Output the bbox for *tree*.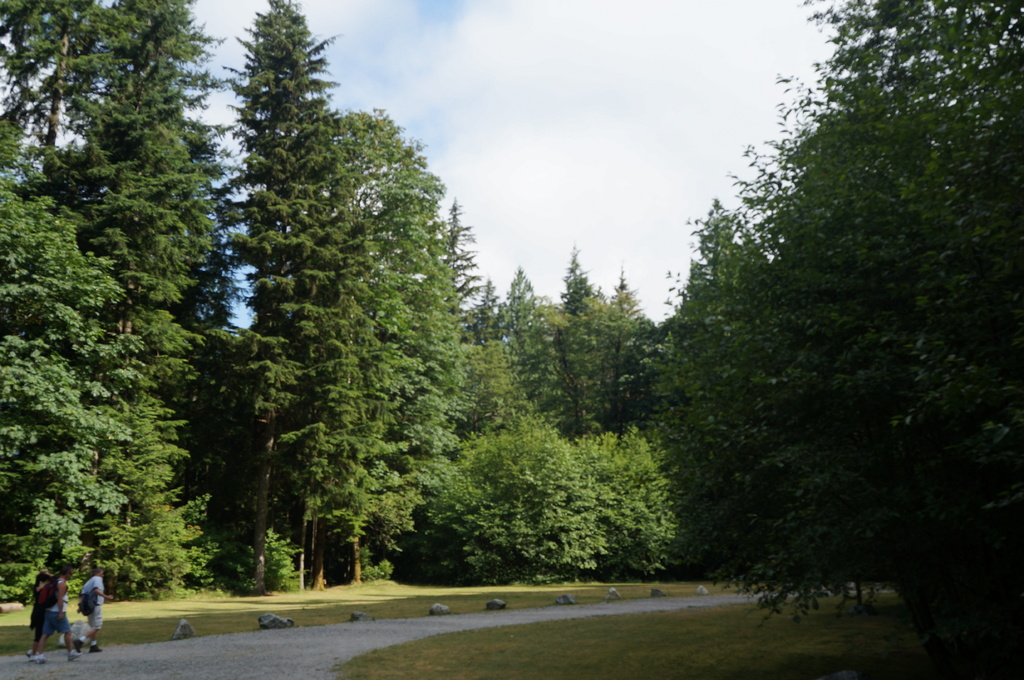
{"x1": 652, "y1": 0, "x2": 1023, "y2": 679}.
